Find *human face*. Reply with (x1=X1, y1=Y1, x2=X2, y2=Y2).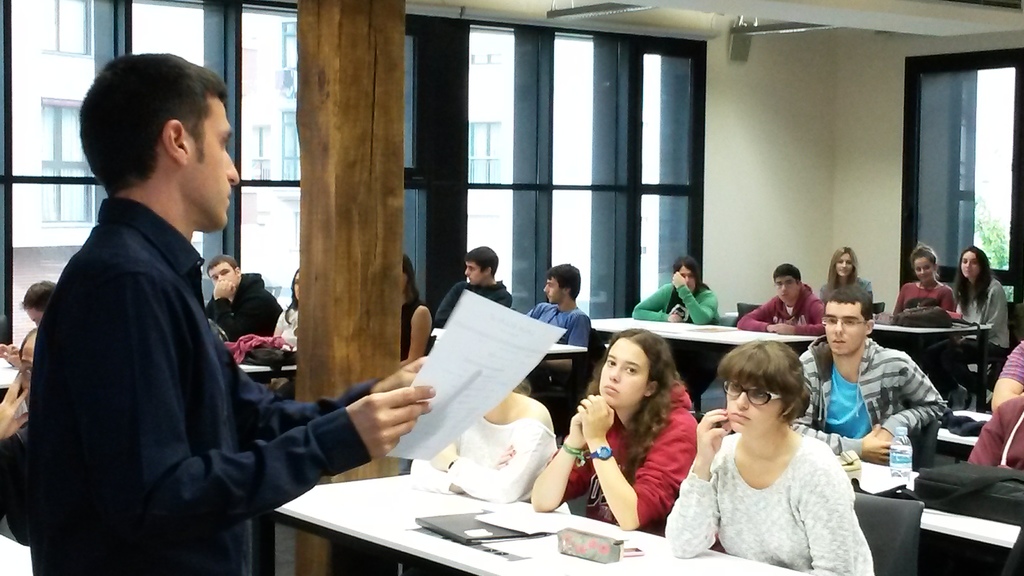
(x1=19, y1=339, x2=37, y2=396).
